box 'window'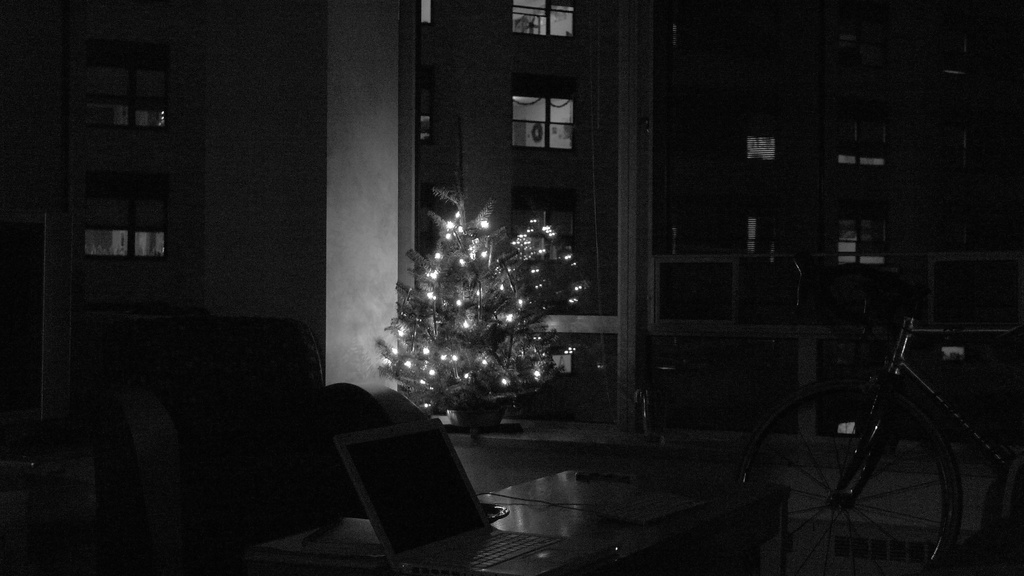
Rect(506, 96, 576, 148)
